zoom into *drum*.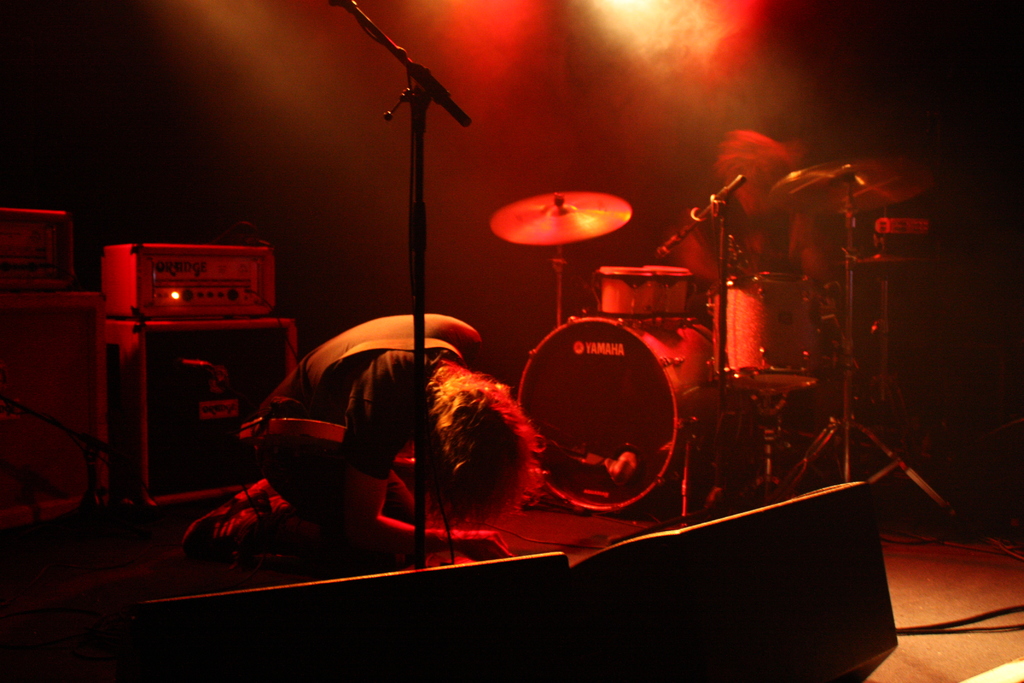
Zoom target: x1=704 y1=273 x2=819 y2=397.
